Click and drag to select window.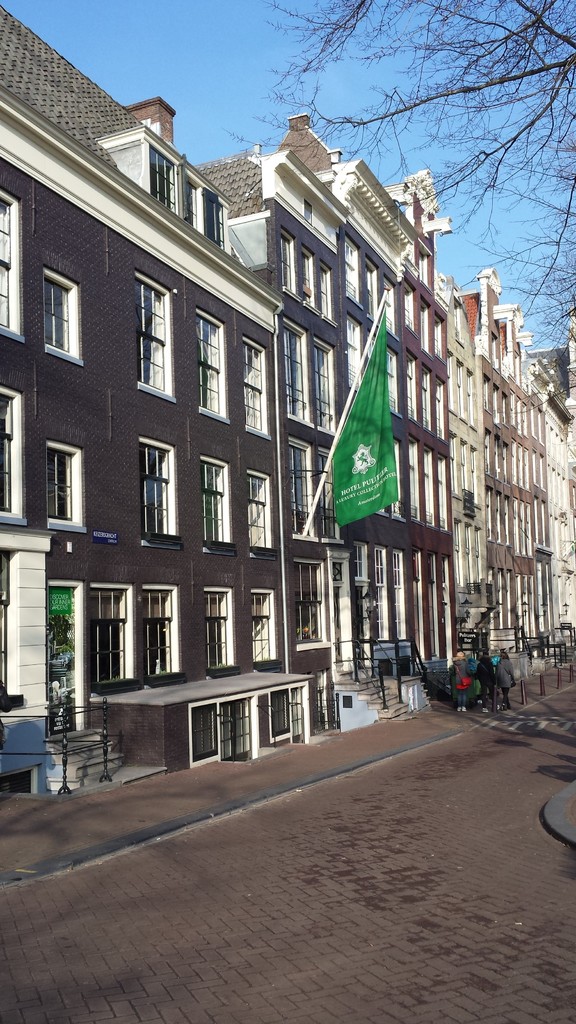
Selection: {"x1": 203, "y1": 589, "x2": 236, "y2": 666}.
